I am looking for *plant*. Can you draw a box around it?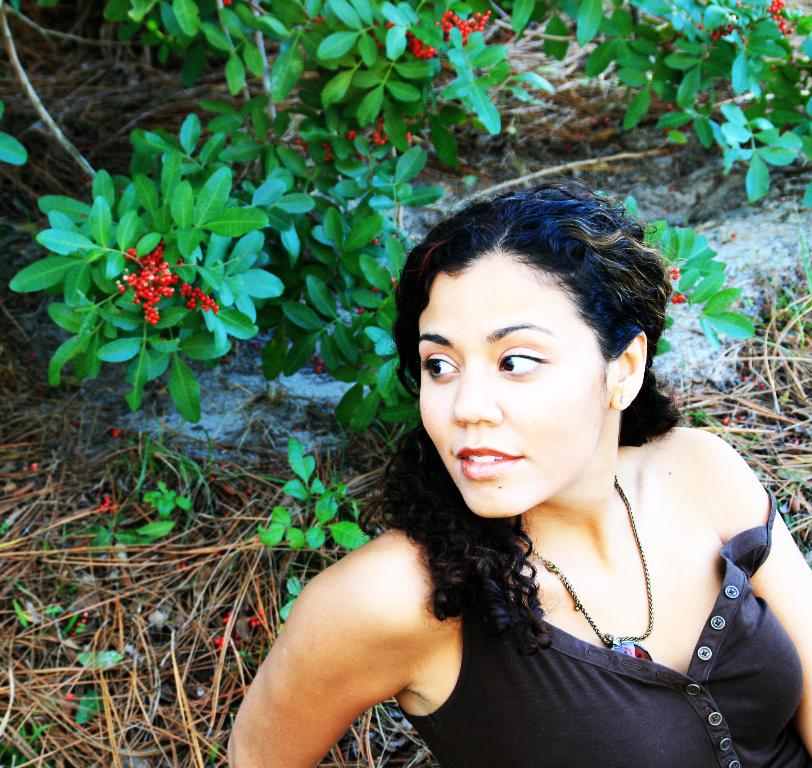
Sure, the bounding box is (x1=0, y1=0, x2=802, y2=427).
